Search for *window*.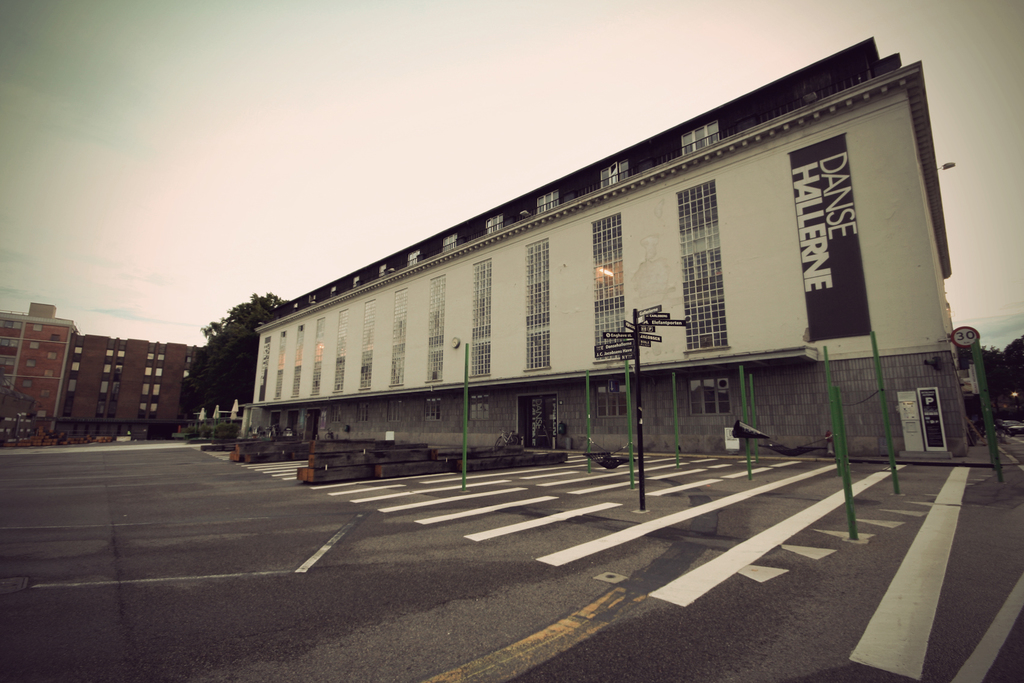
Found at (x1=471, y1=255, x2=492, y2=379).
